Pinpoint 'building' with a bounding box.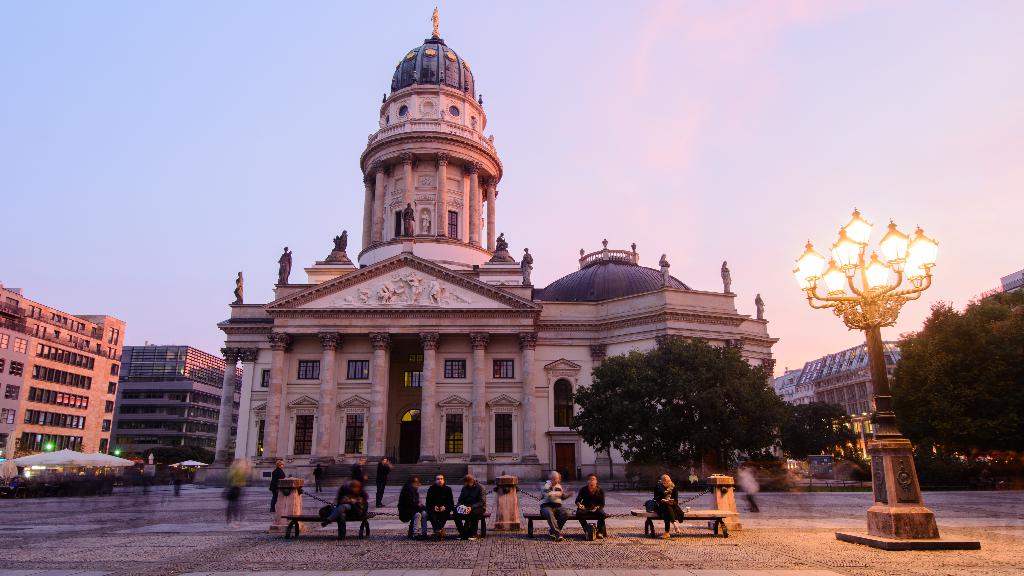
(770, 335, 913, 470).
